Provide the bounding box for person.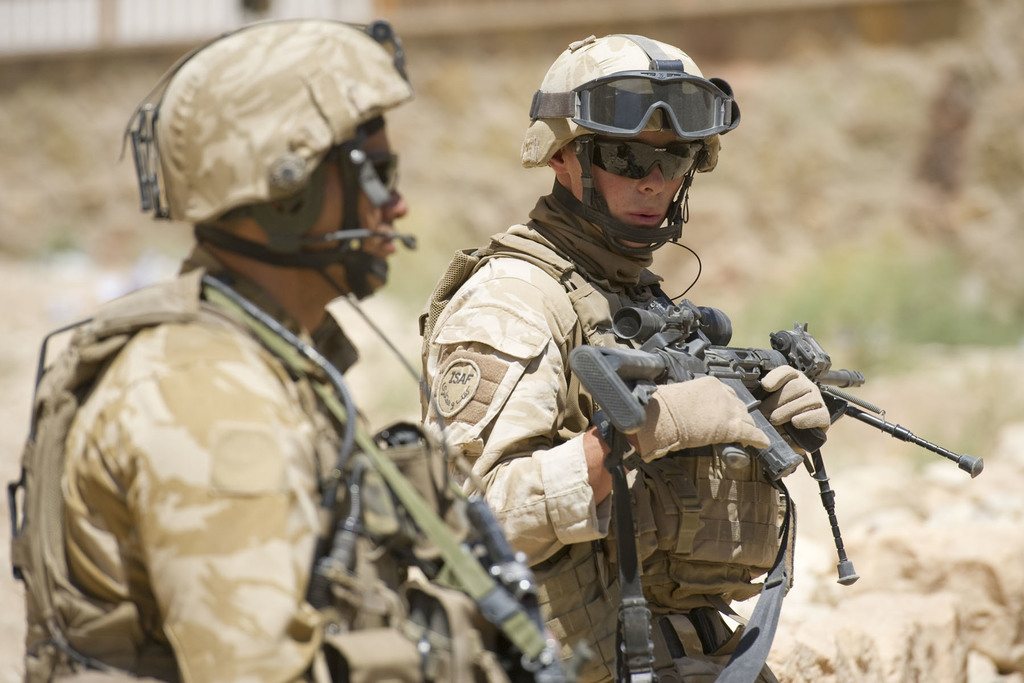
<bbox>421, 24, 831, 682</bbox>.
